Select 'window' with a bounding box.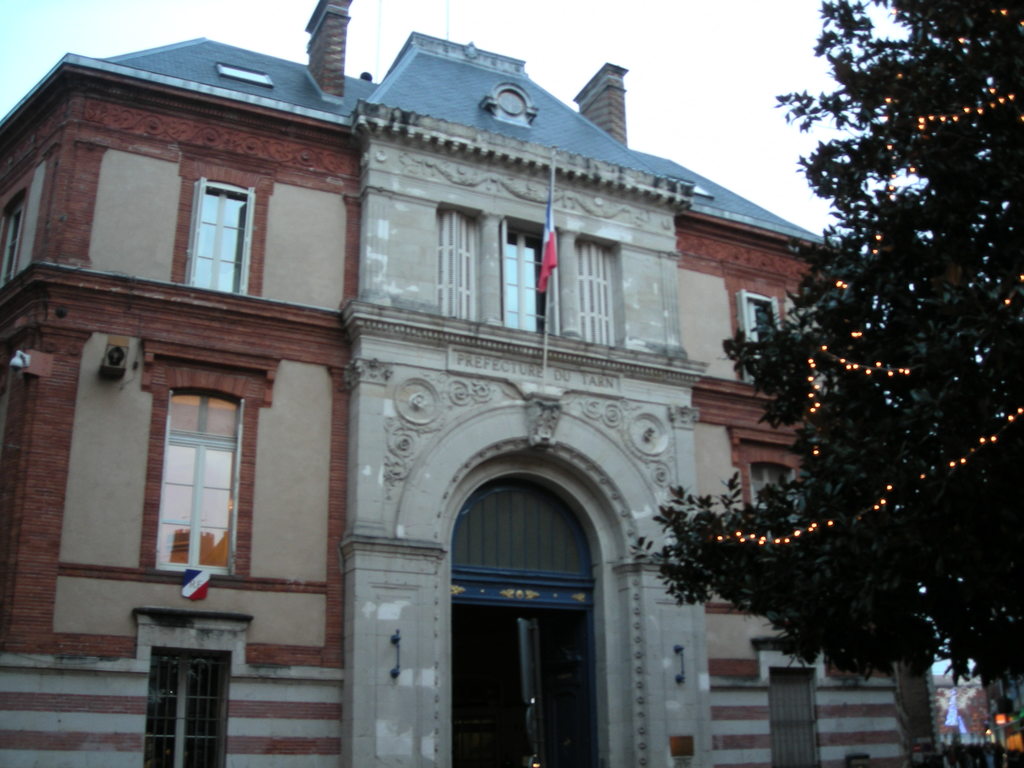
<region>769, 675, 819, 767</region>.
